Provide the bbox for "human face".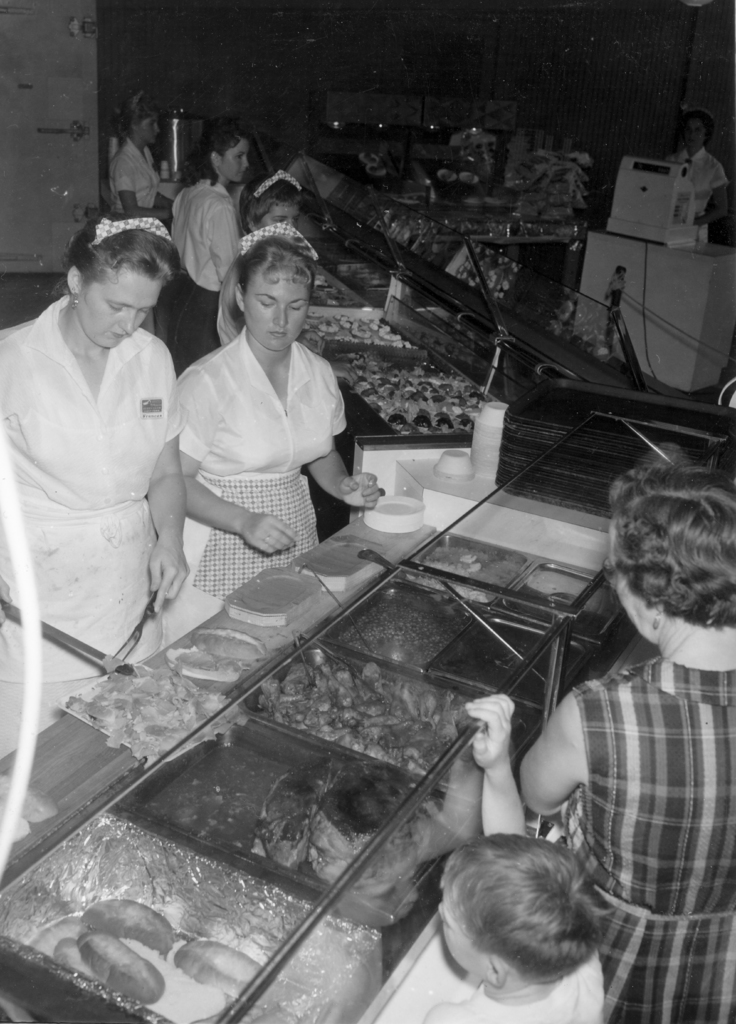
260/199/301/225.
